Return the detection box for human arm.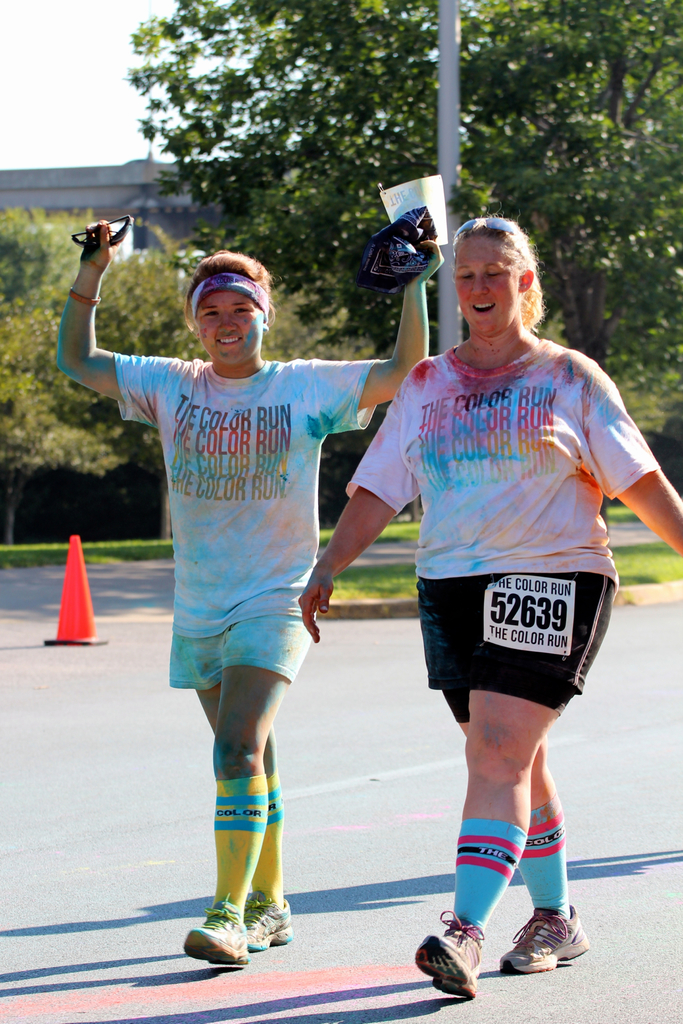
<region>309, 237, 441, 406</region>.
